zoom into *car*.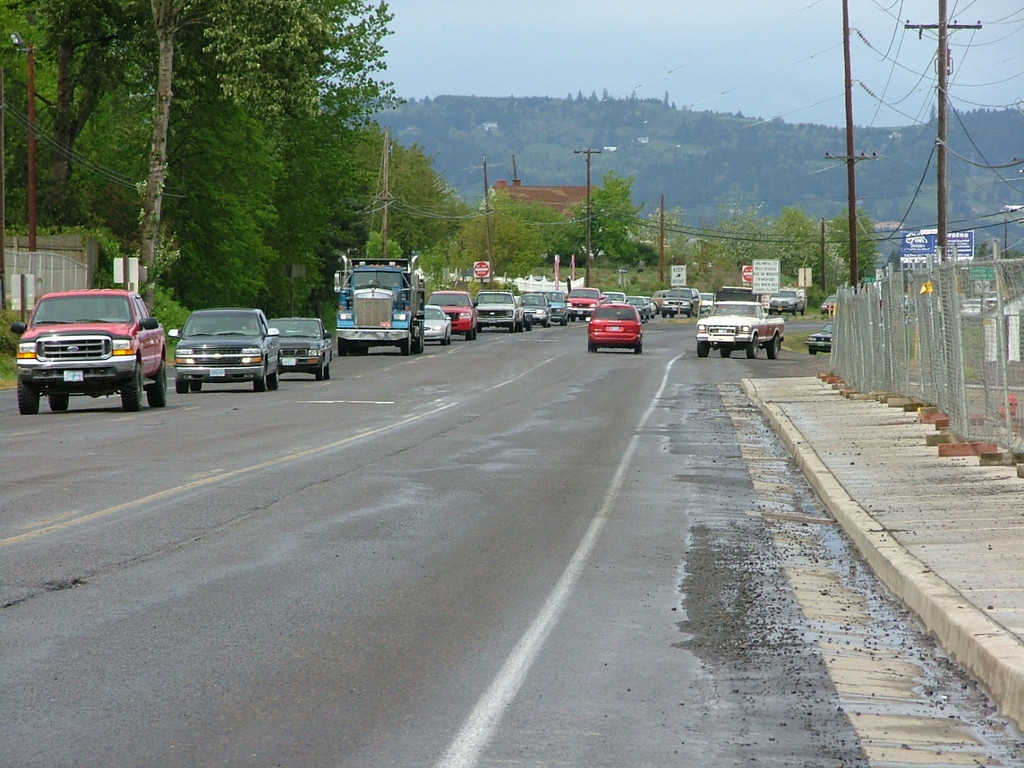
Zoom target: [263,317,337,379].
